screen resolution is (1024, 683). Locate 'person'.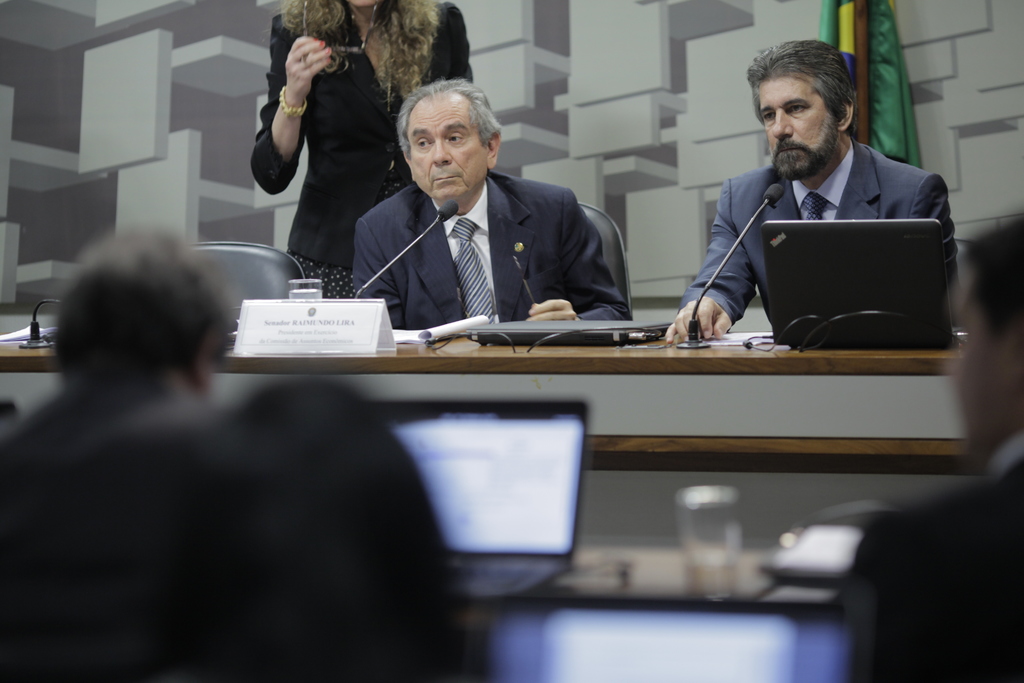
Rect(245, 0, 483, 298).
